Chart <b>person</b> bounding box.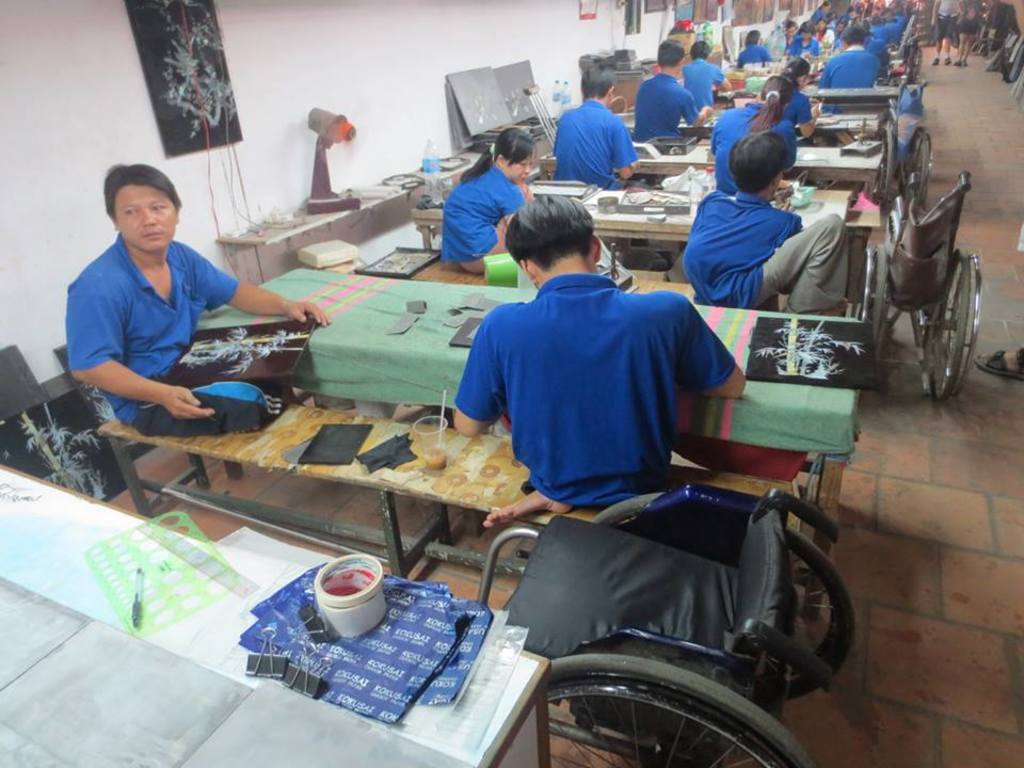
Charted: crop(933, 0, 954, 63).
